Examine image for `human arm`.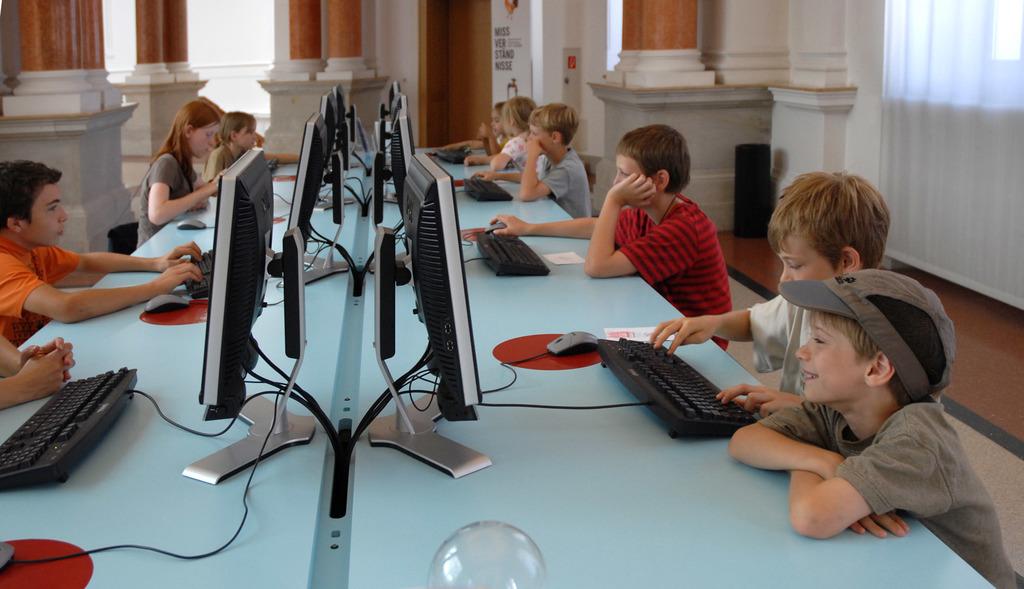
Examination result: {"x1": 0, "y1": 317, "x2": 87, "y2": 383}.
